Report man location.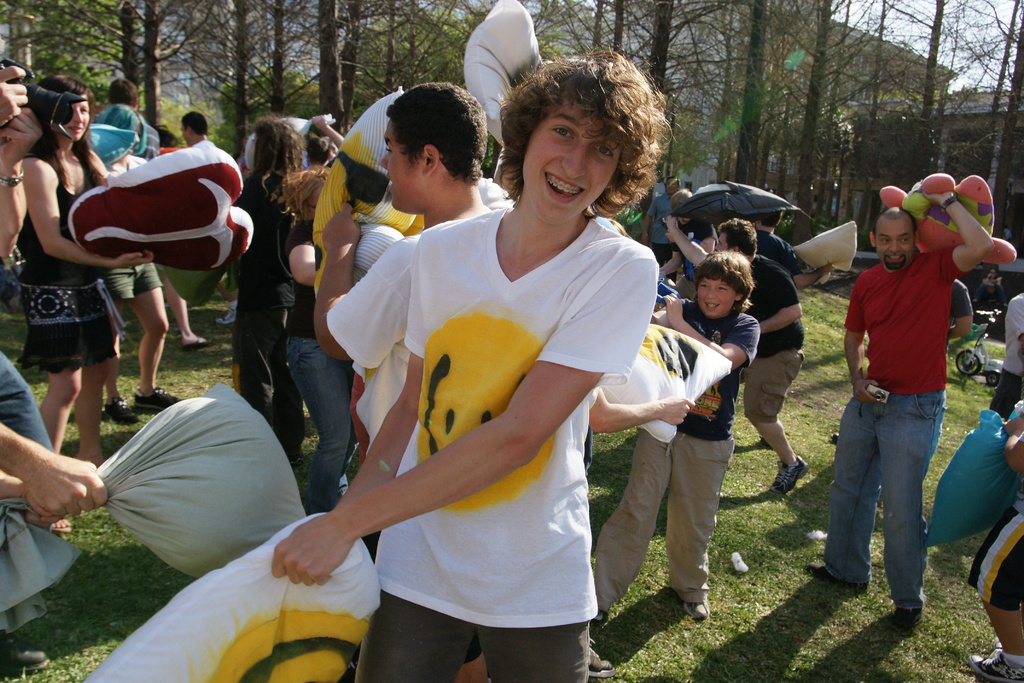
Report: 270, 44, 674, 682.
